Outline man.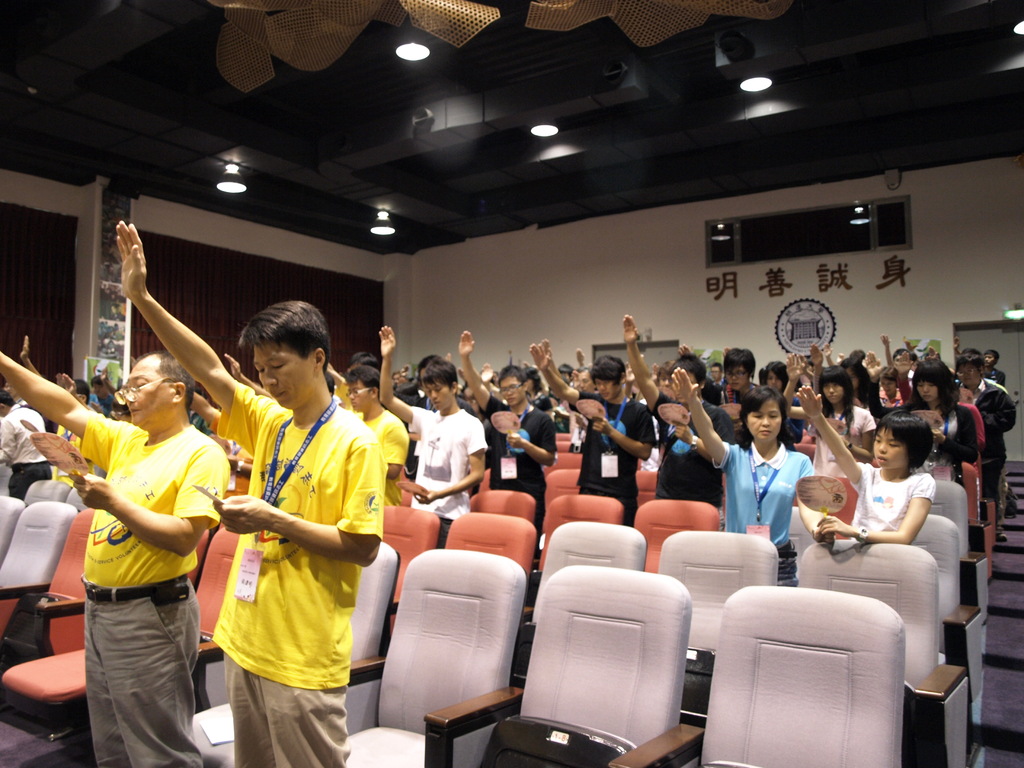
Outline: [left=1, top=388, right=47, bottom=499].
